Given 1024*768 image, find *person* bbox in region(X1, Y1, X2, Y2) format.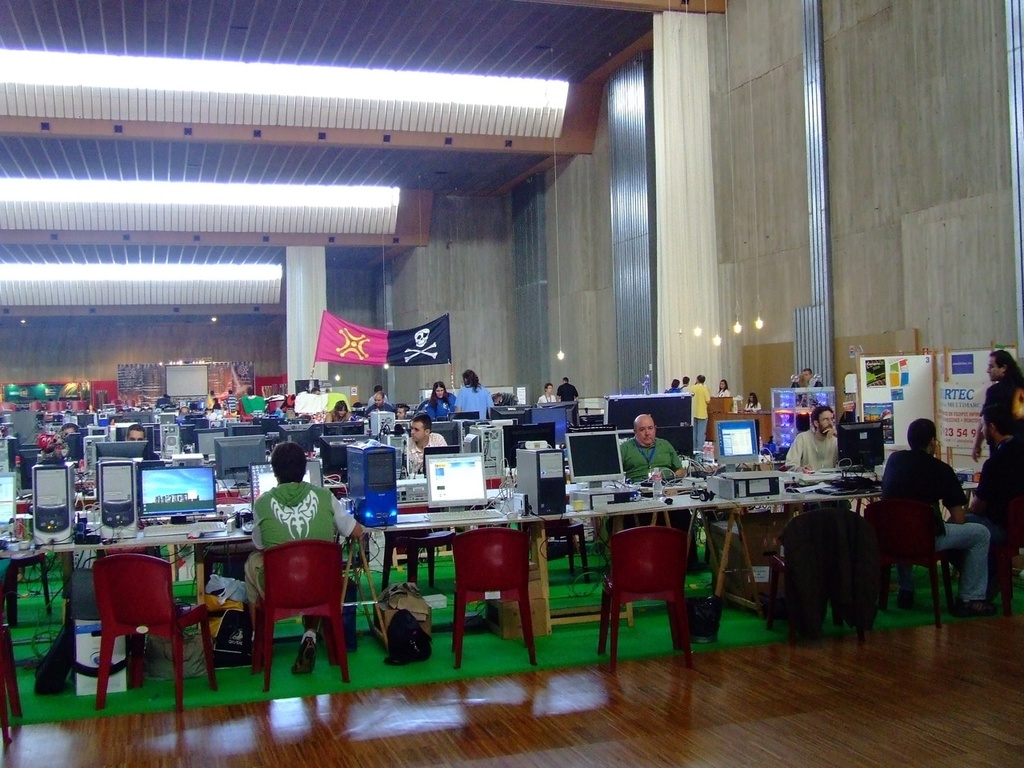
region(744, 394, 758, 410).
